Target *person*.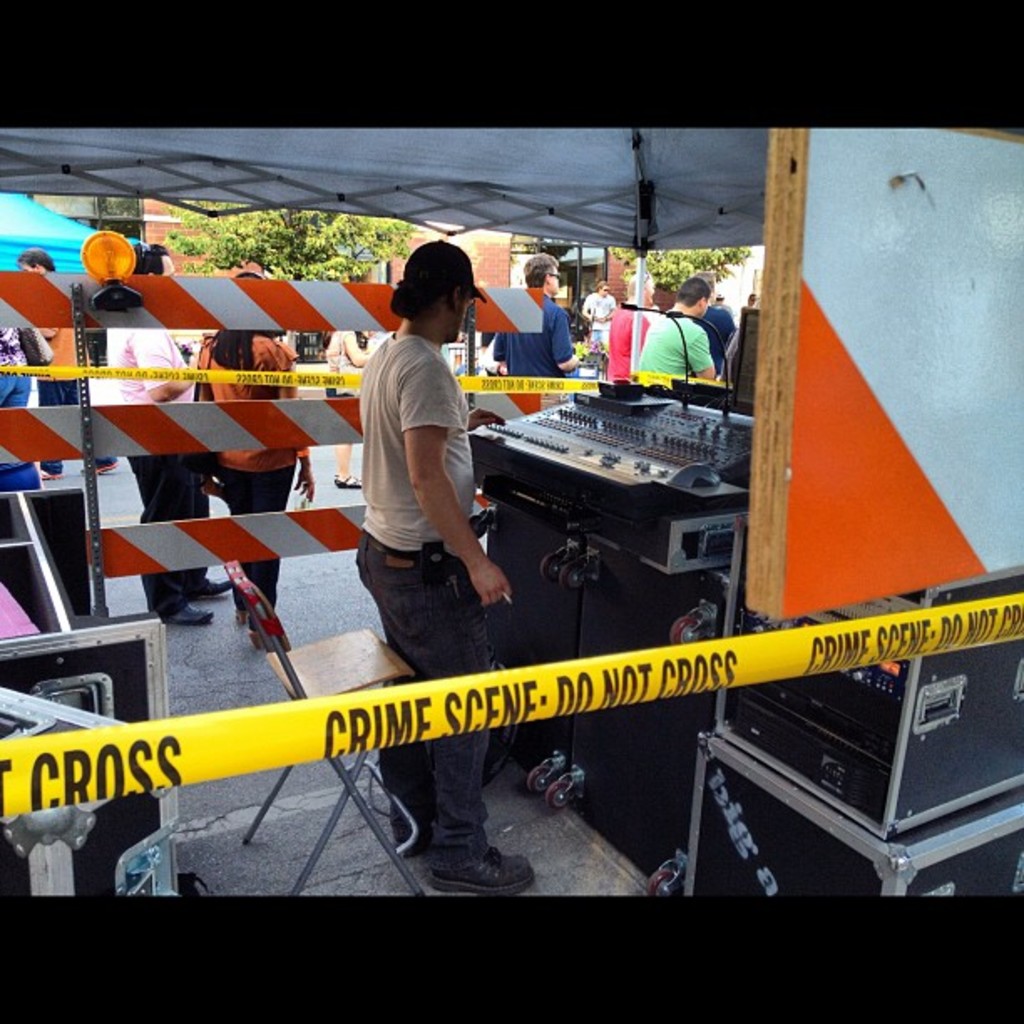
Target region: 107,248,236,629.
